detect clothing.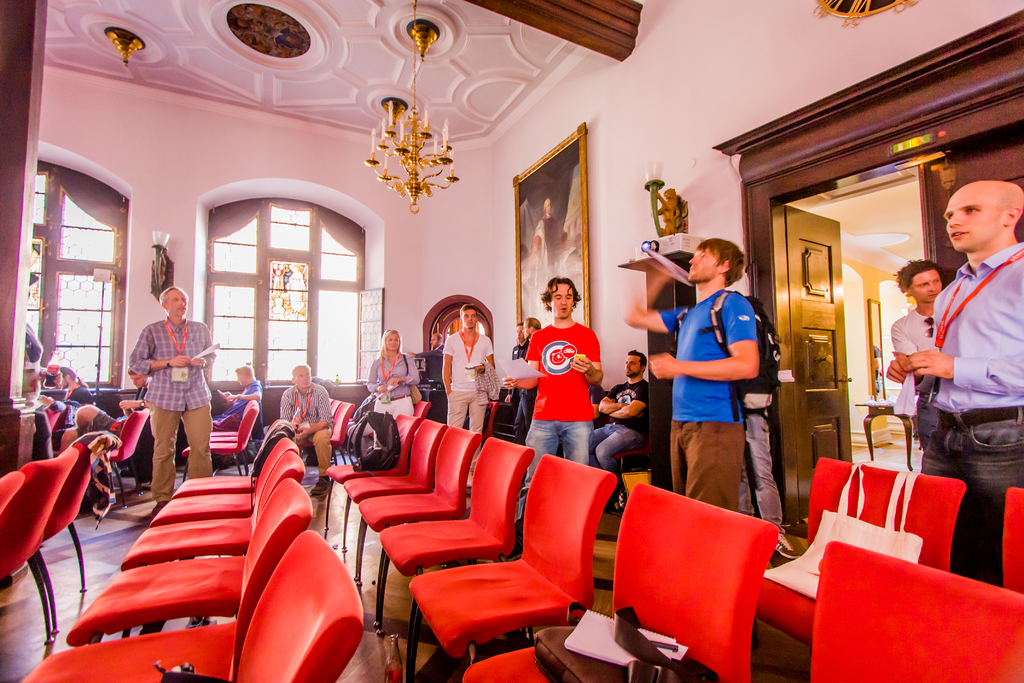
Detected at 887,308,933,445.
